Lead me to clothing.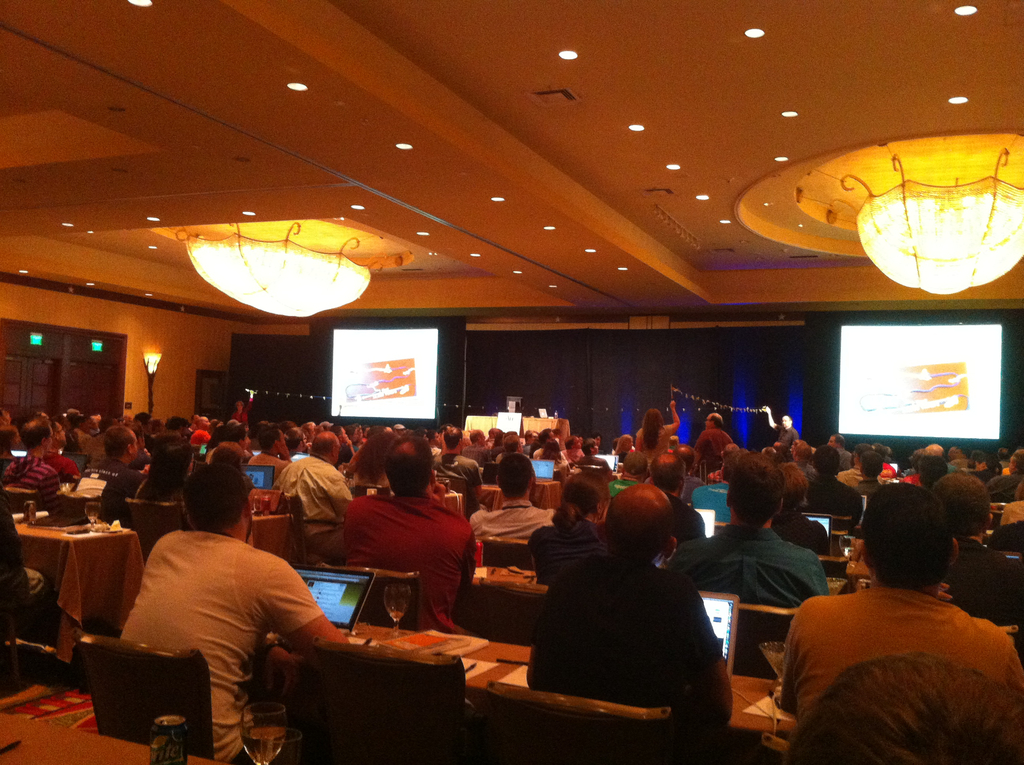
Lead to [left=118, top=525, right=324, bottom=759].
